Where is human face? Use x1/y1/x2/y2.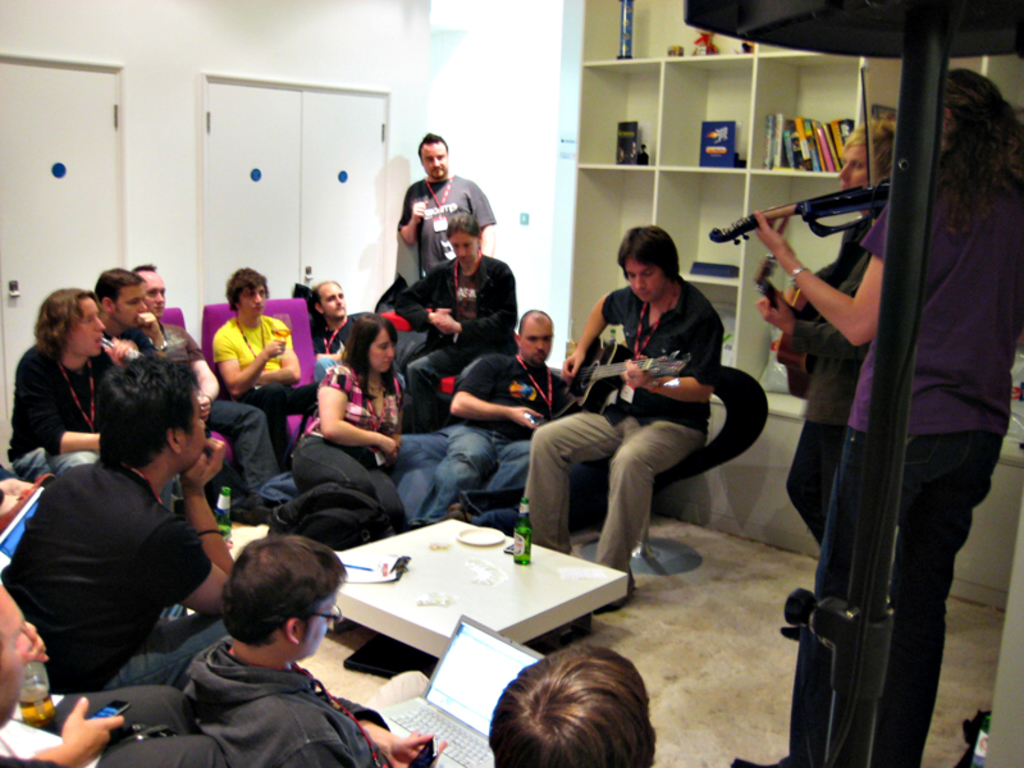
833/143/869/188.
